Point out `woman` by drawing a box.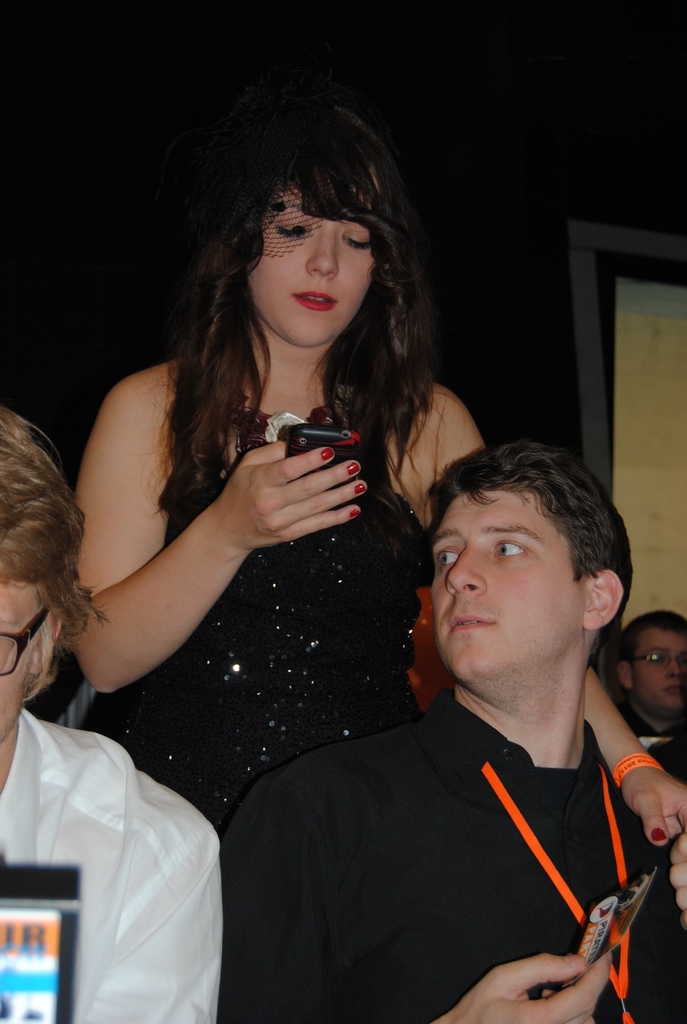
<box>31,82,538,1023</box>.
